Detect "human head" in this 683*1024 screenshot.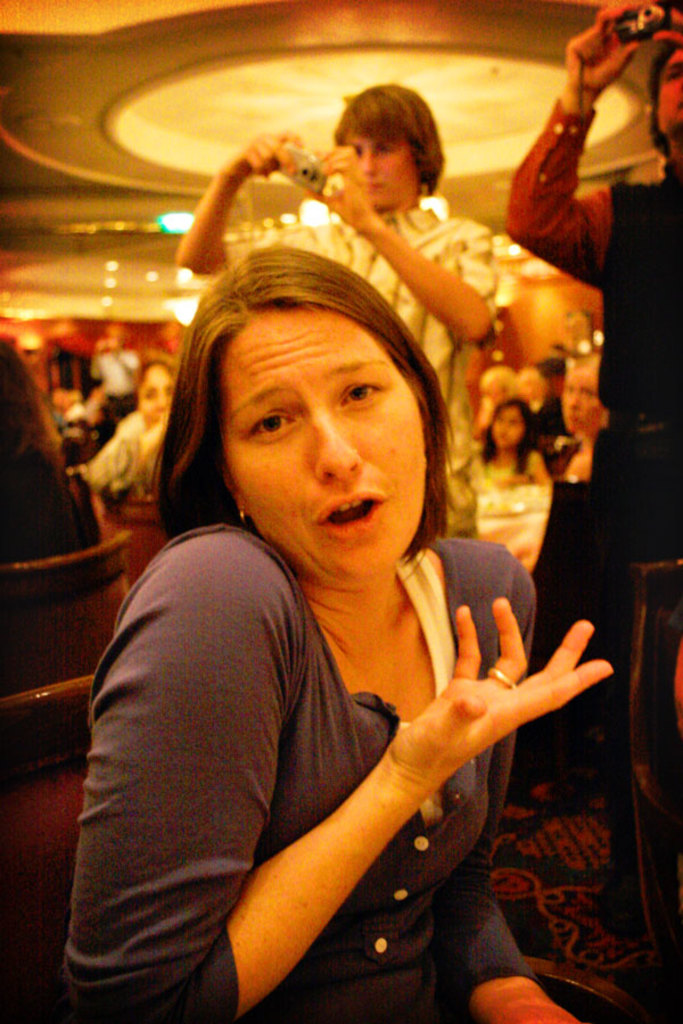
Detection: 163, 239, 458, 609.
